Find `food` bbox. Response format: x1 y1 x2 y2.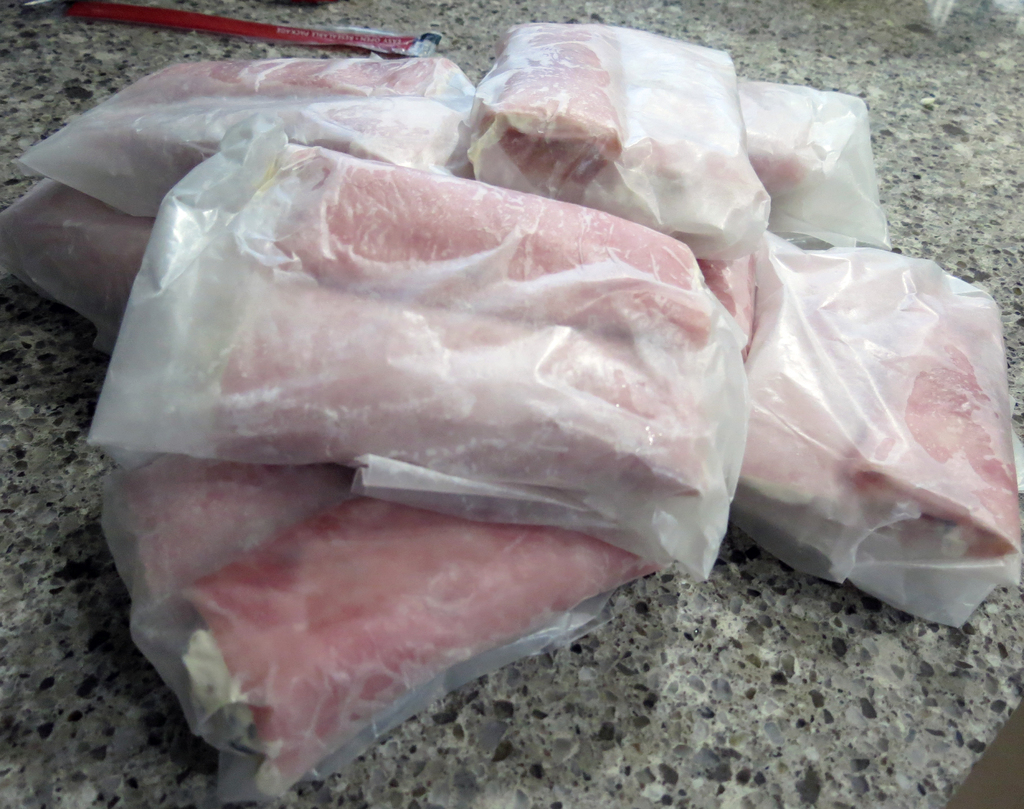
491 19 618 172.
